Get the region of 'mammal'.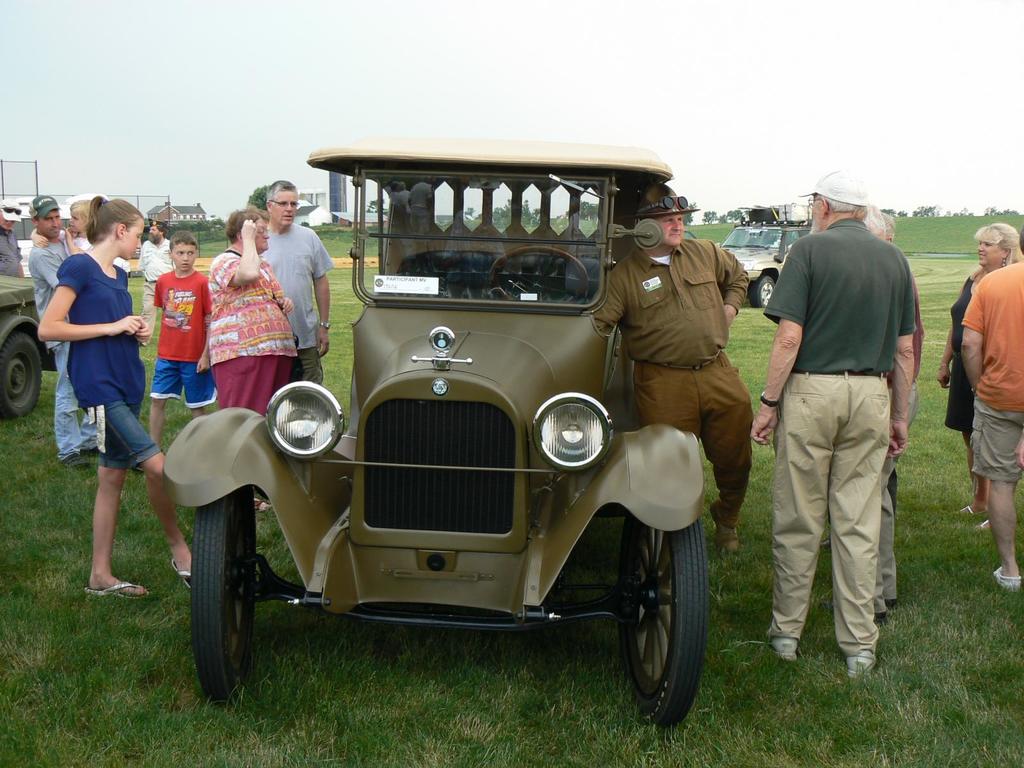
bbox=(0, 195, 24, 277).
